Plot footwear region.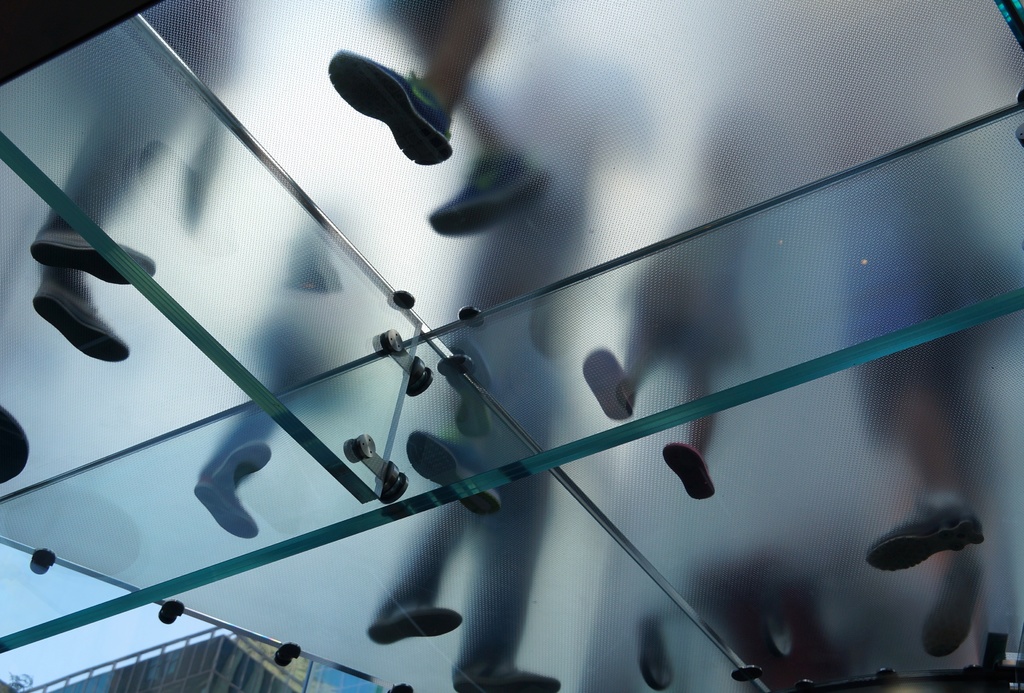
Plotted at left=432, top=147, right=548, bottom=228.
